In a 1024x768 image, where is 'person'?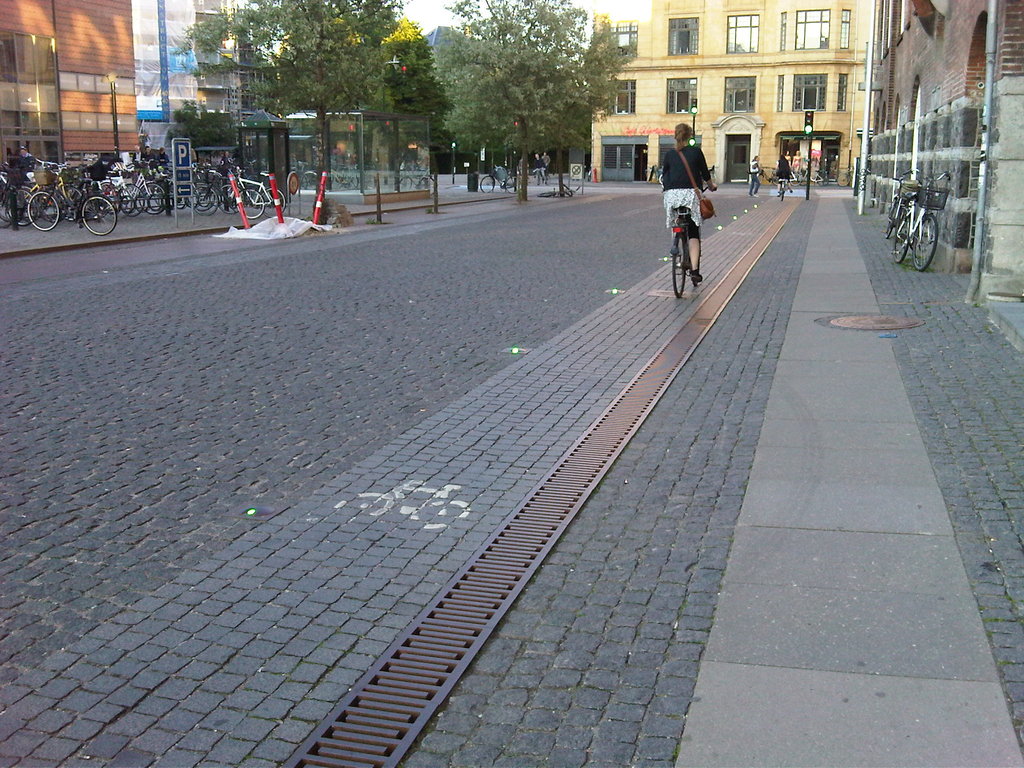
crop(531, 152, 543, 184).
